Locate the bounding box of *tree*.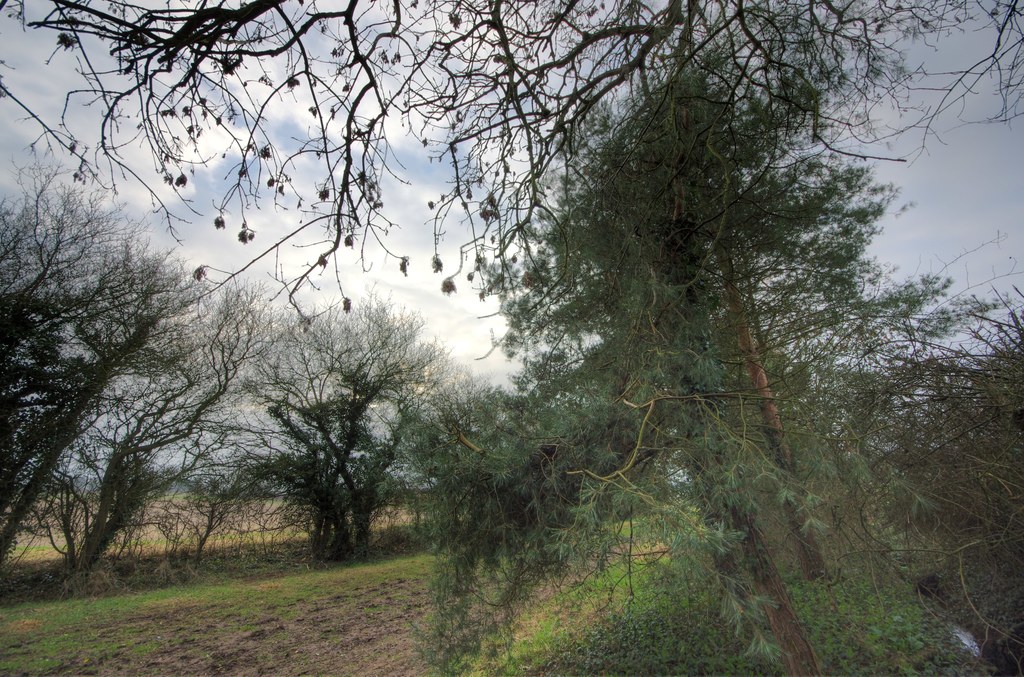
Bounding box: BBox(392, 368, 513, 542).
